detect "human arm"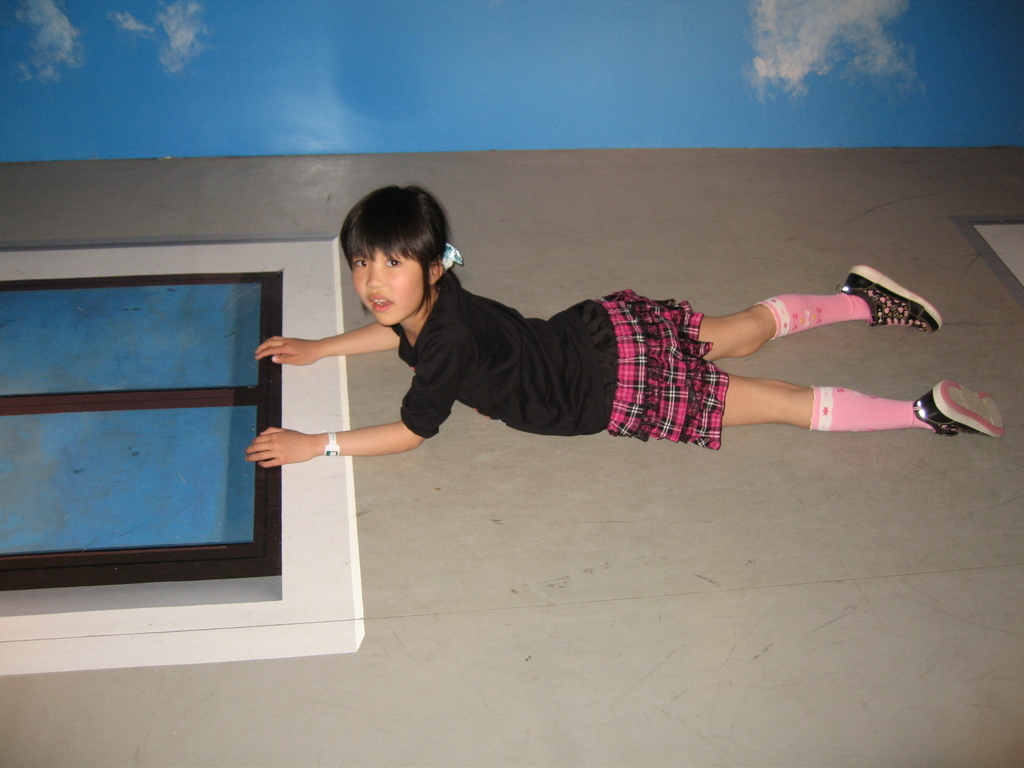
locate(249, 337, 460, 471)
